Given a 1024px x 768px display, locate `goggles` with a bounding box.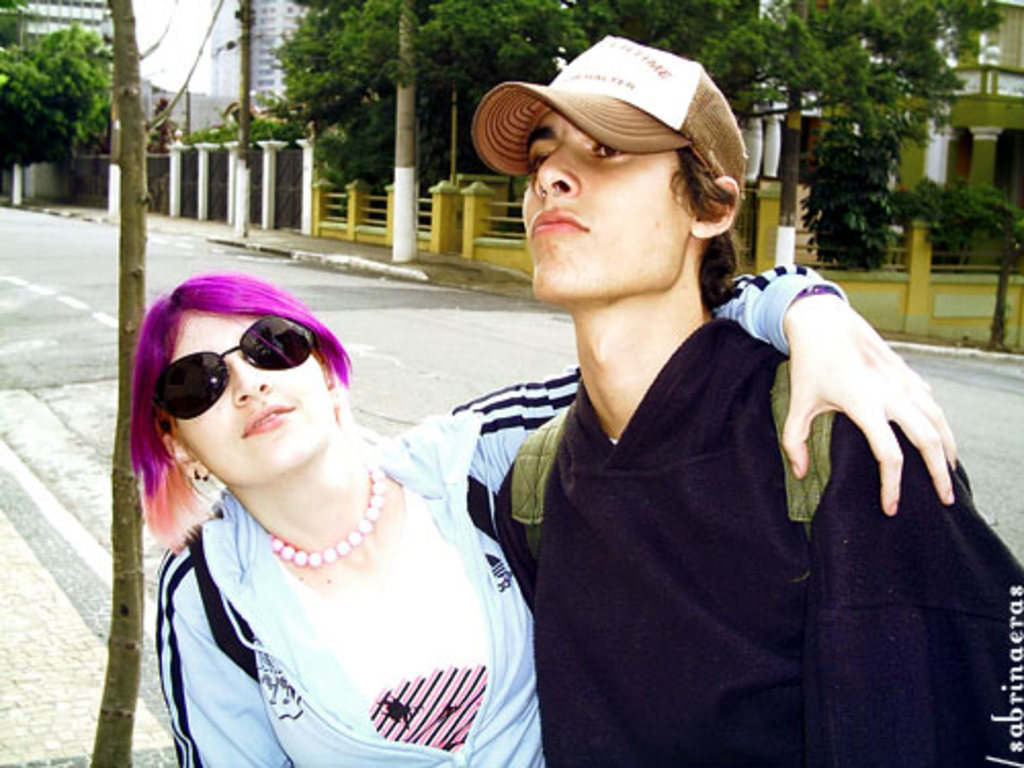
Located: {"left": 150, "top": 322, "right": 334, "bottom": 418}.
